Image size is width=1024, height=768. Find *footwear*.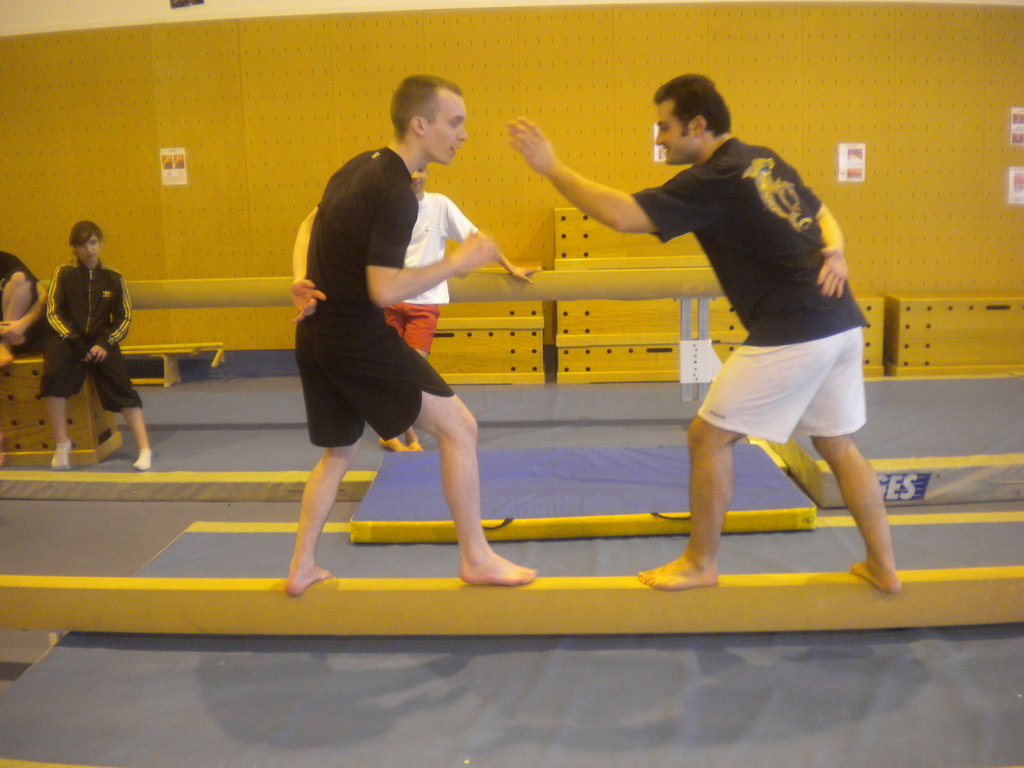
<region>132, 449, 150, 471</region>.
